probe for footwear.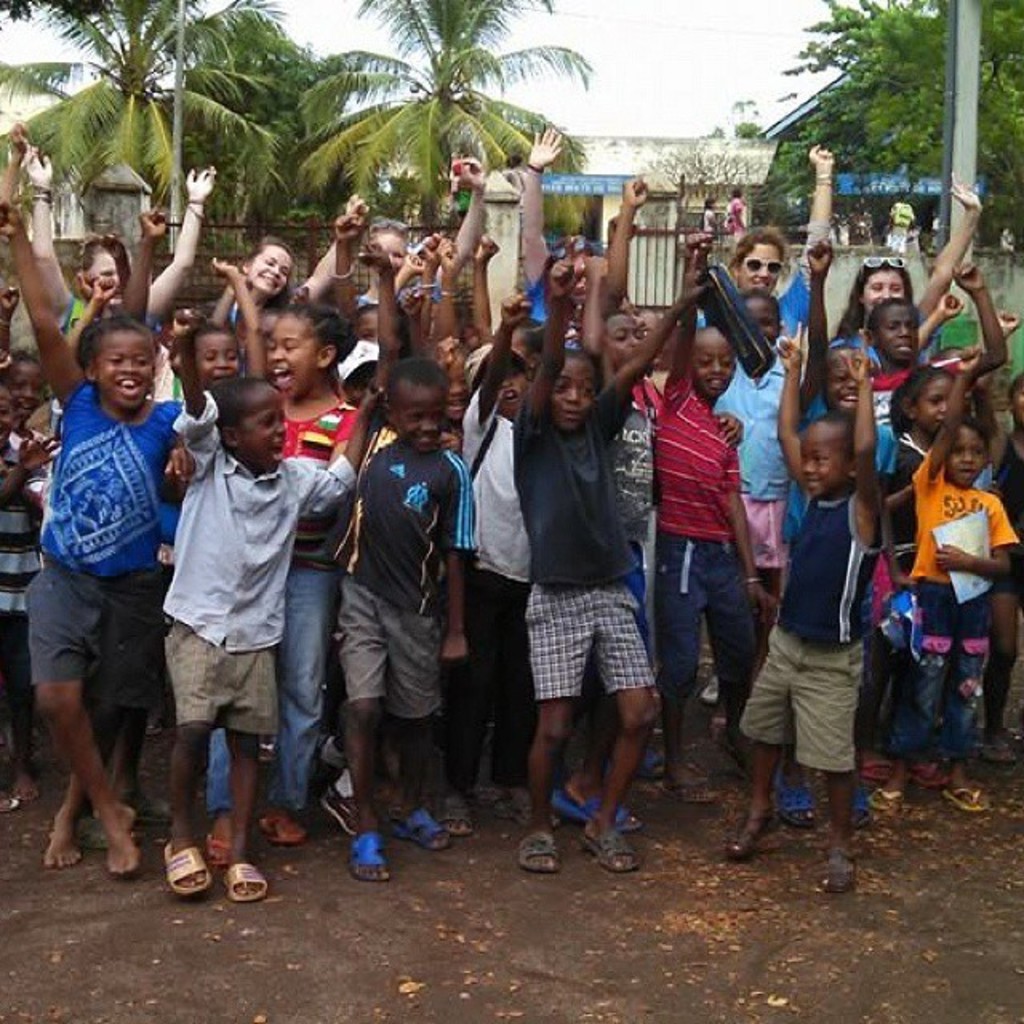
Probe result: [74,813,107,848].
